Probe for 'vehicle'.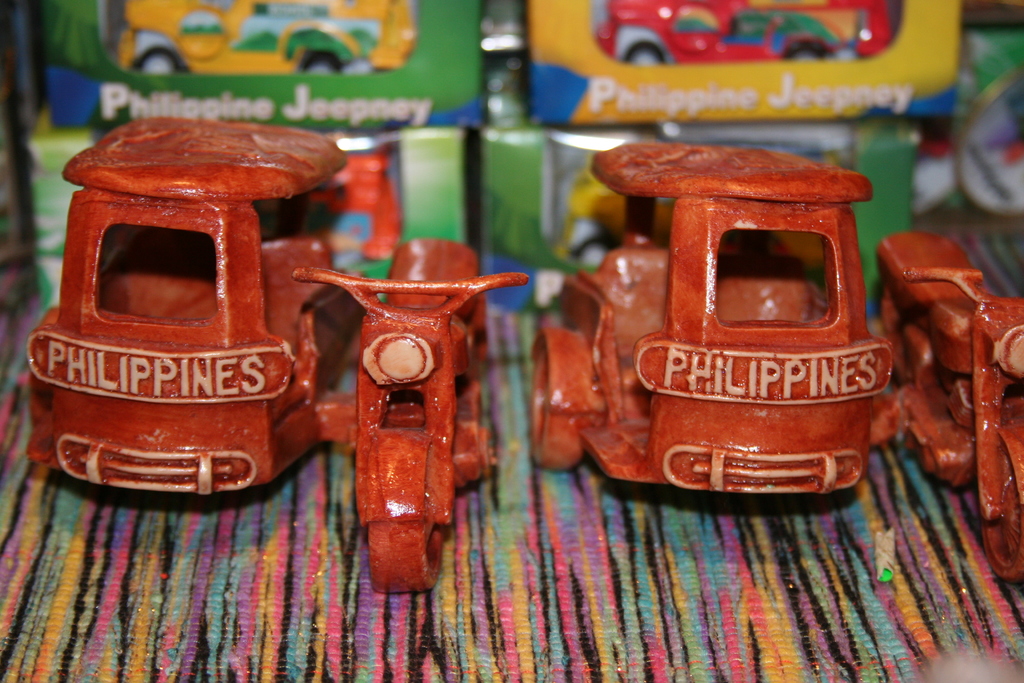
Probe result: <region>877, 223, 1023, 581</region>.
